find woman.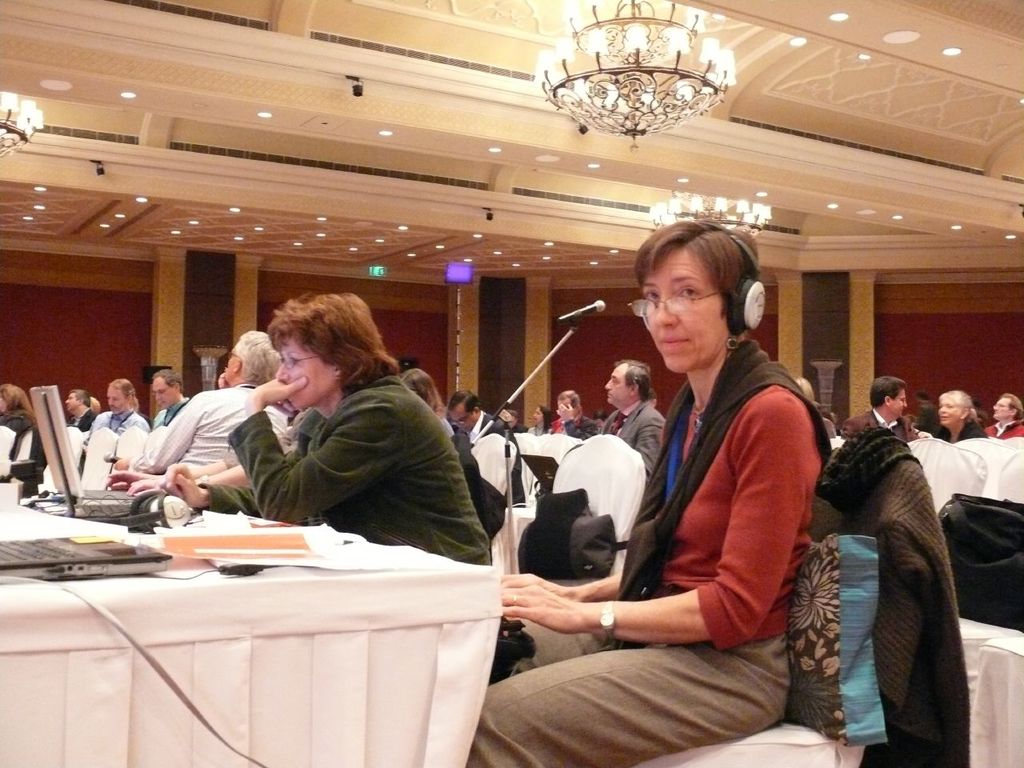
<bbox>526, 408, 554, 437</bbox>.
